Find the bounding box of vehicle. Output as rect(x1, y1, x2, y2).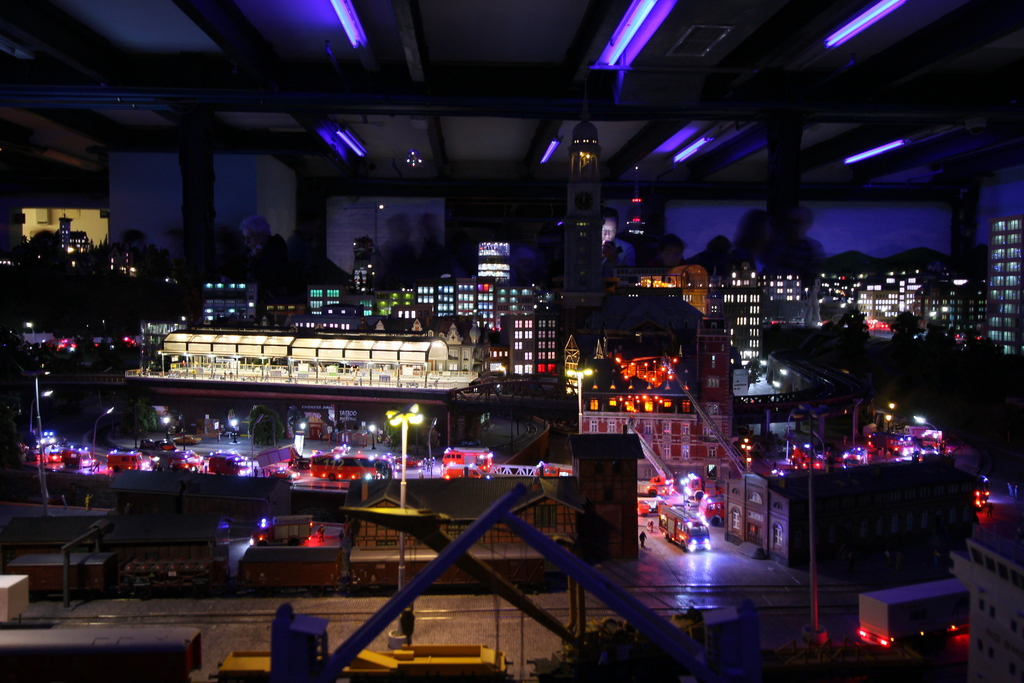
rect(250, 514, 315, 543).
